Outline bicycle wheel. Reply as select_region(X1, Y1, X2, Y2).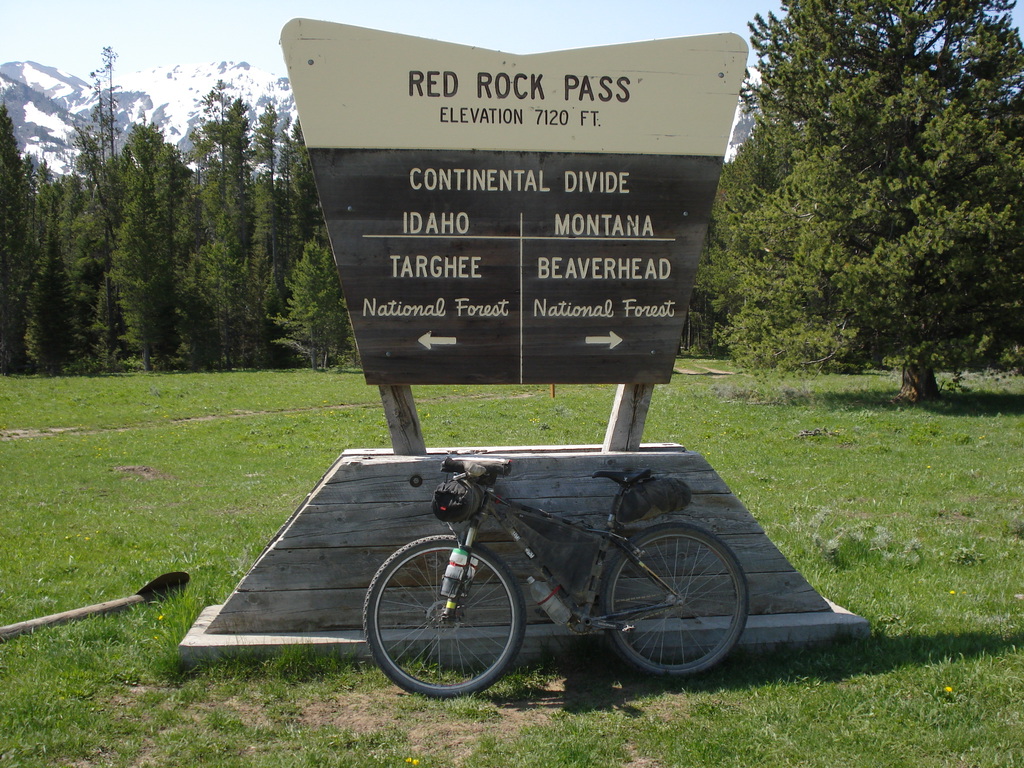
select_region(602, 520, 755, 679).
